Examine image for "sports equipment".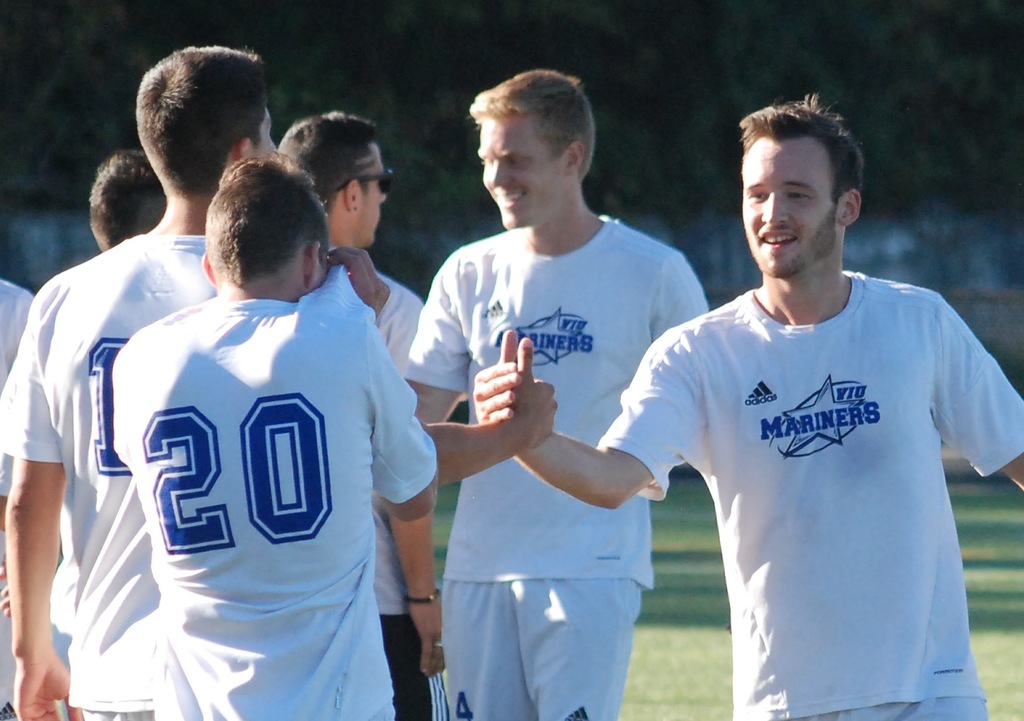
Examination result: (600, 268, 1023, 720).
